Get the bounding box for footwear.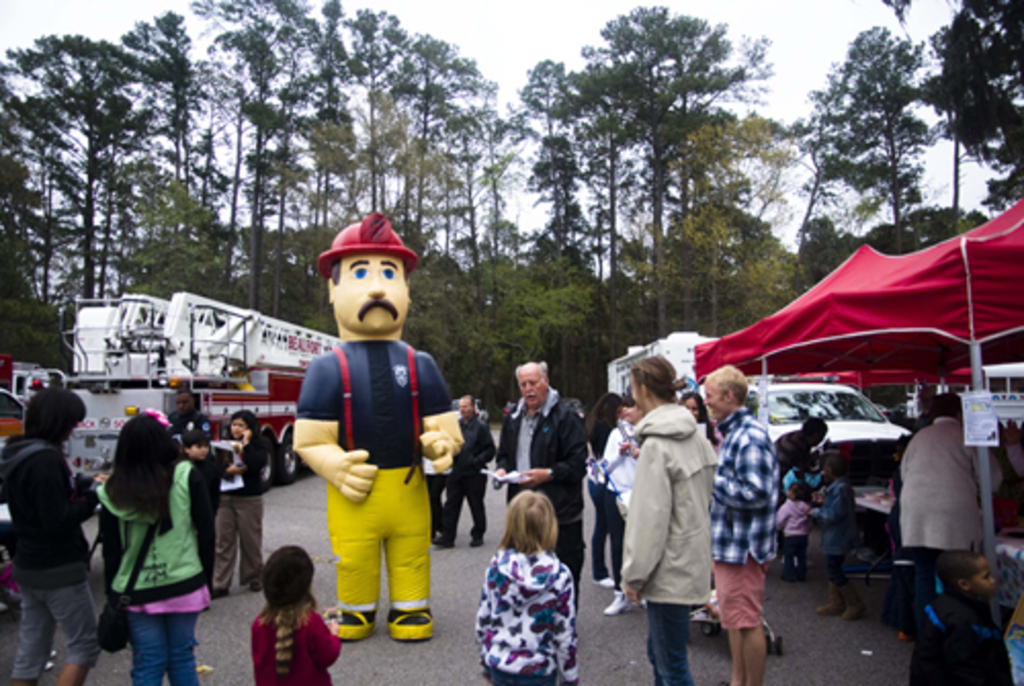
region(768, 623, 784, 651).
